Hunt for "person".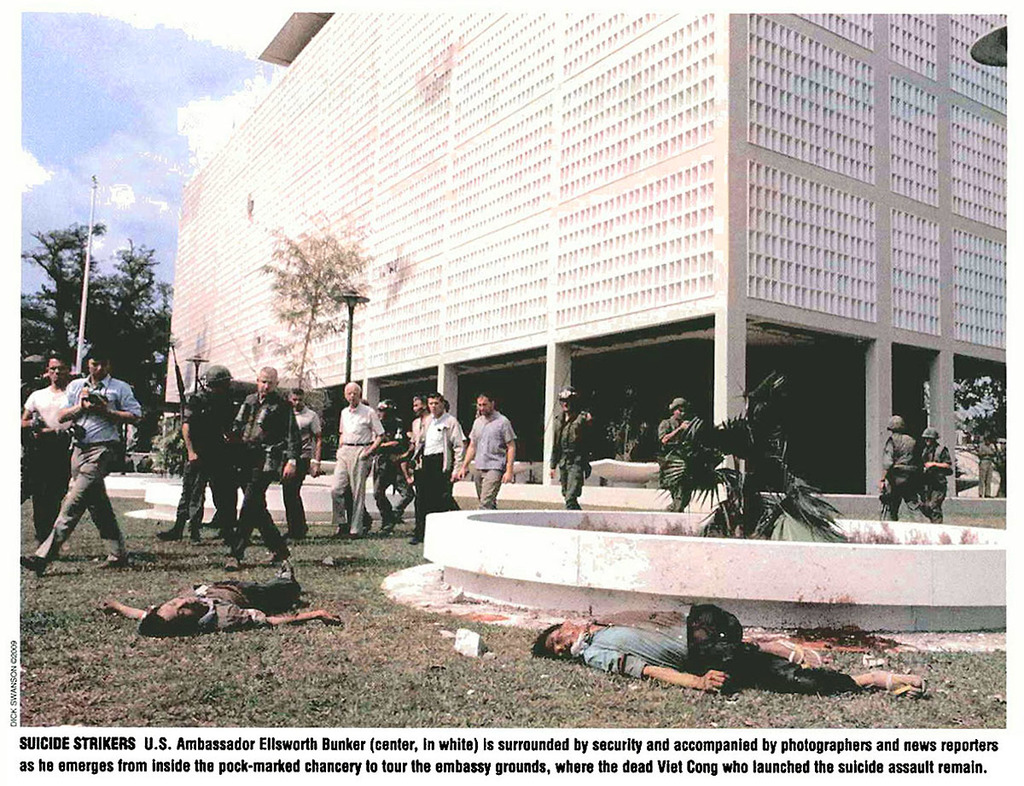
Hunted down at box=[876, 415, 924, 526].
